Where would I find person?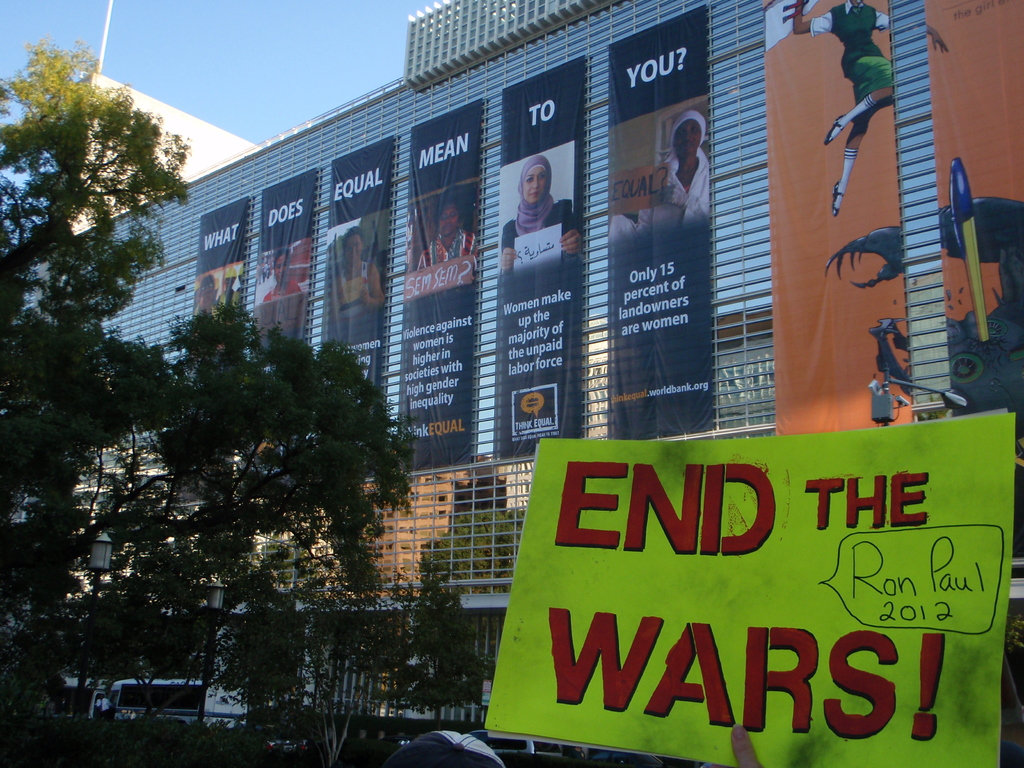
At (x1=499, y1=150, x2=587, y2=280).
